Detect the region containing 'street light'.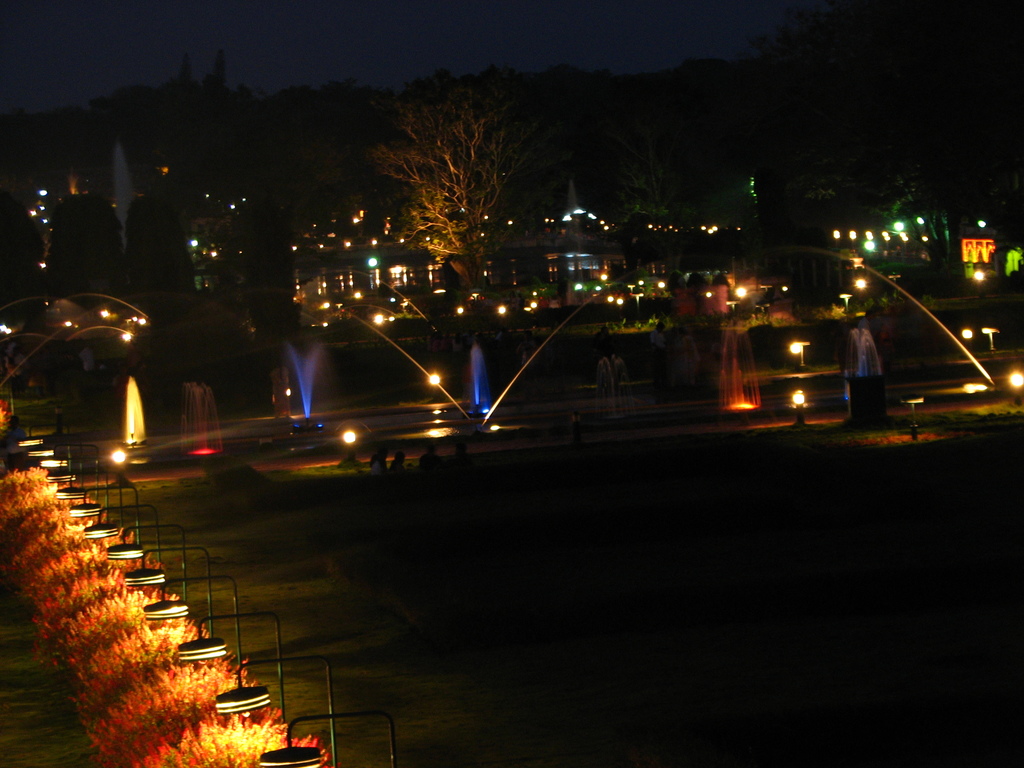
[103,447,130,466].
